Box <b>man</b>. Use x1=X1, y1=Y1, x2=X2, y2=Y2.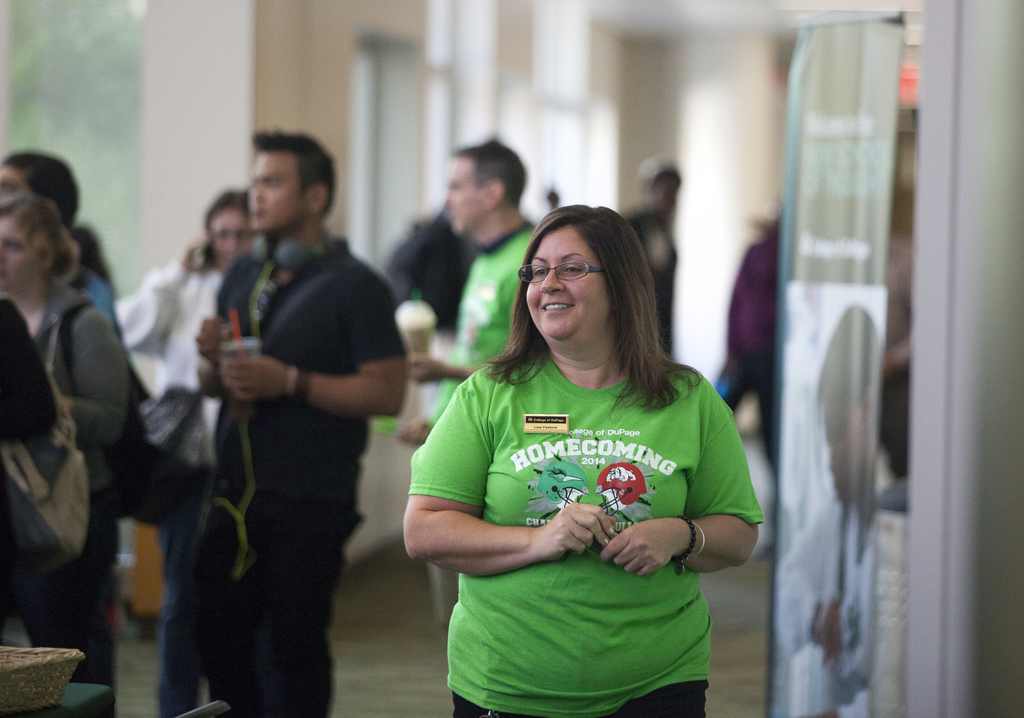
x1=114, y1=186, x2=241, y2=717.
